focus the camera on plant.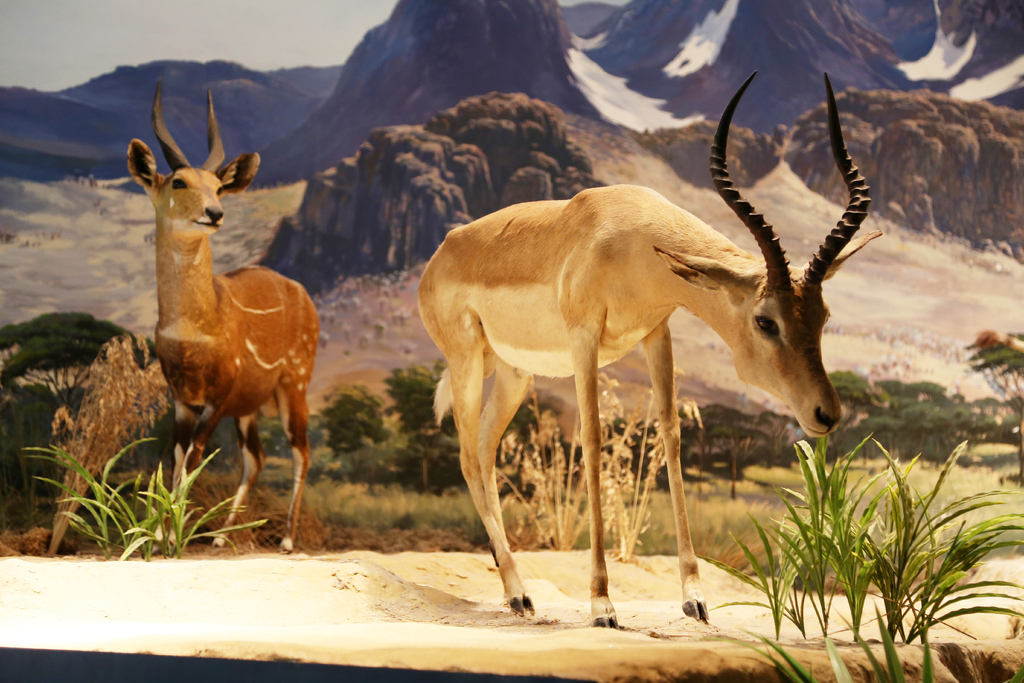
Focus region: {"left": 756, "top": 438, "right": 988, "bottom": 643}.
